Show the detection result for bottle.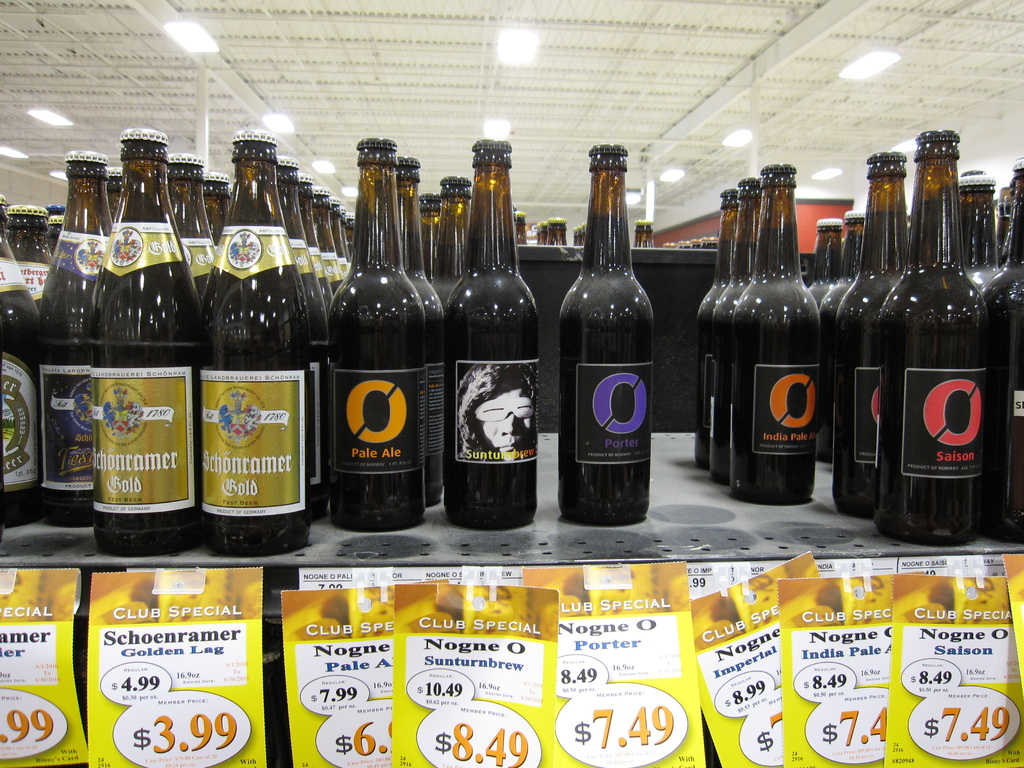
BBox(515, 211, 525, 246).
